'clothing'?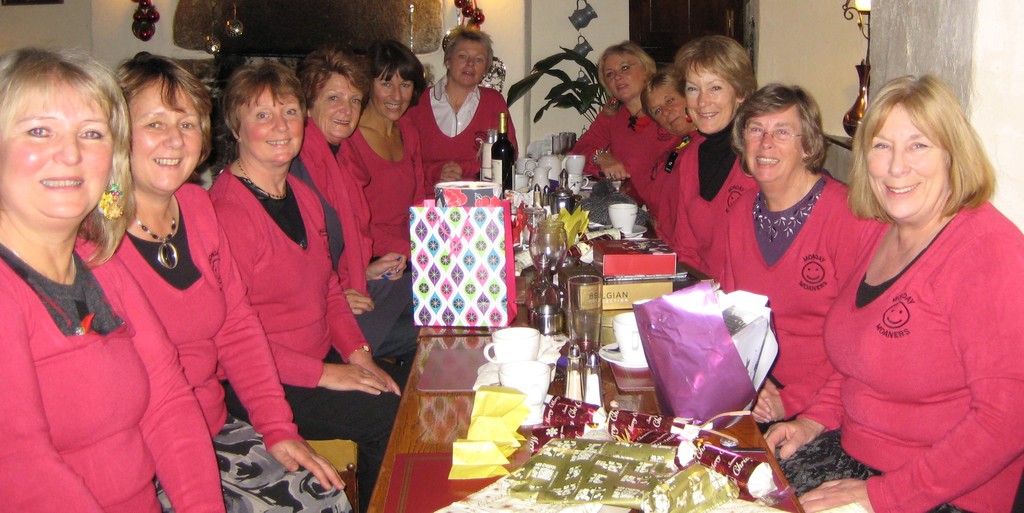
(412, 86, 522, 176)
